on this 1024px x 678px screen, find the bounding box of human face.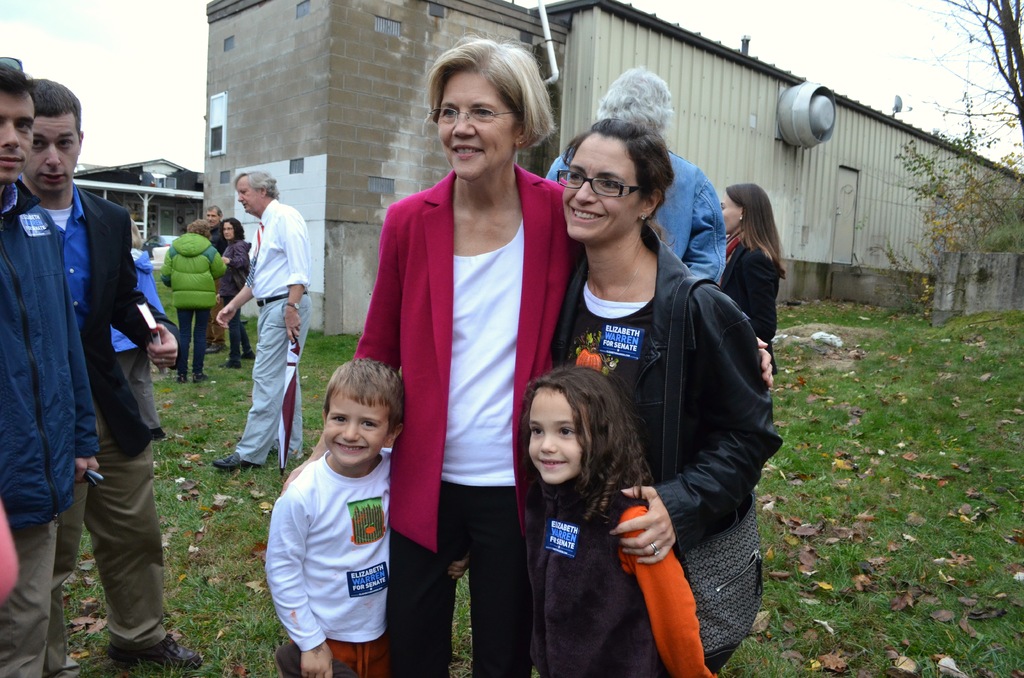
Bounding box: box=[434, 69, 521, 179].
